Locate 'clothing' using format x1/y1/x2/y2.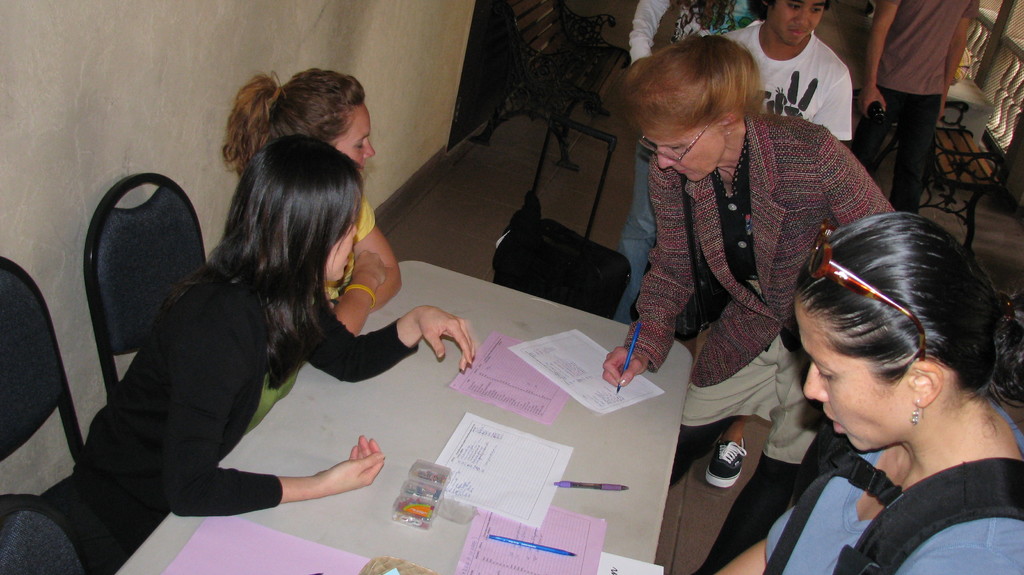
250/198/374/432.
